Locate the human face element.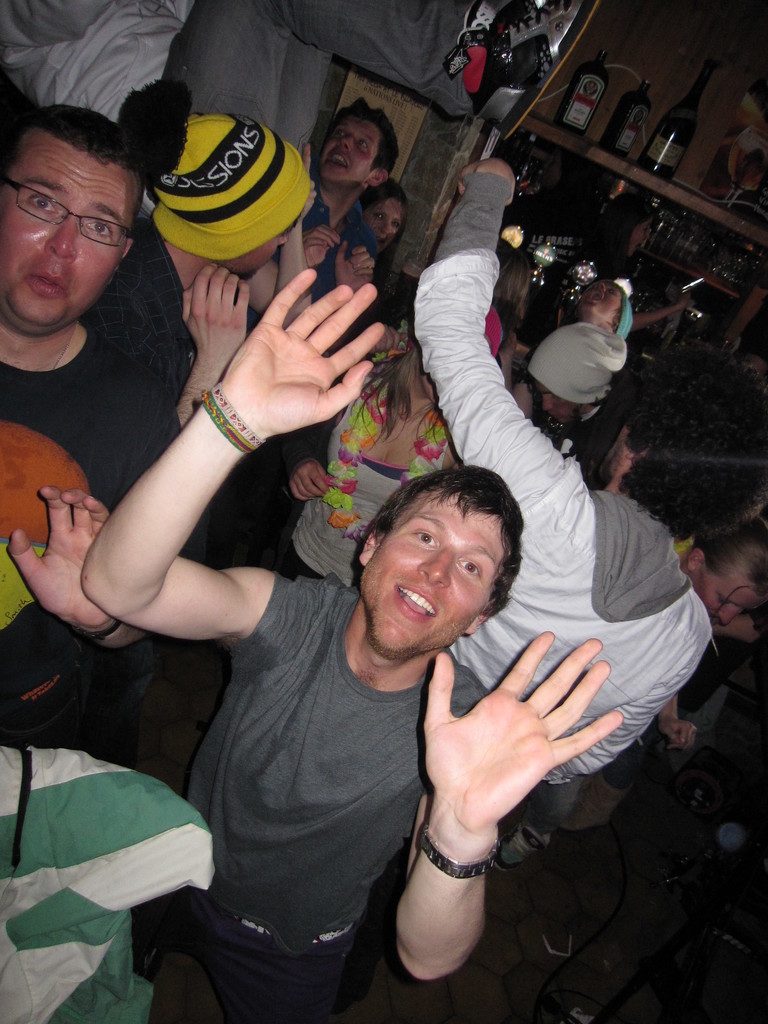
Element bbox: x1=680, y1=568, x2=754, y2=625.
